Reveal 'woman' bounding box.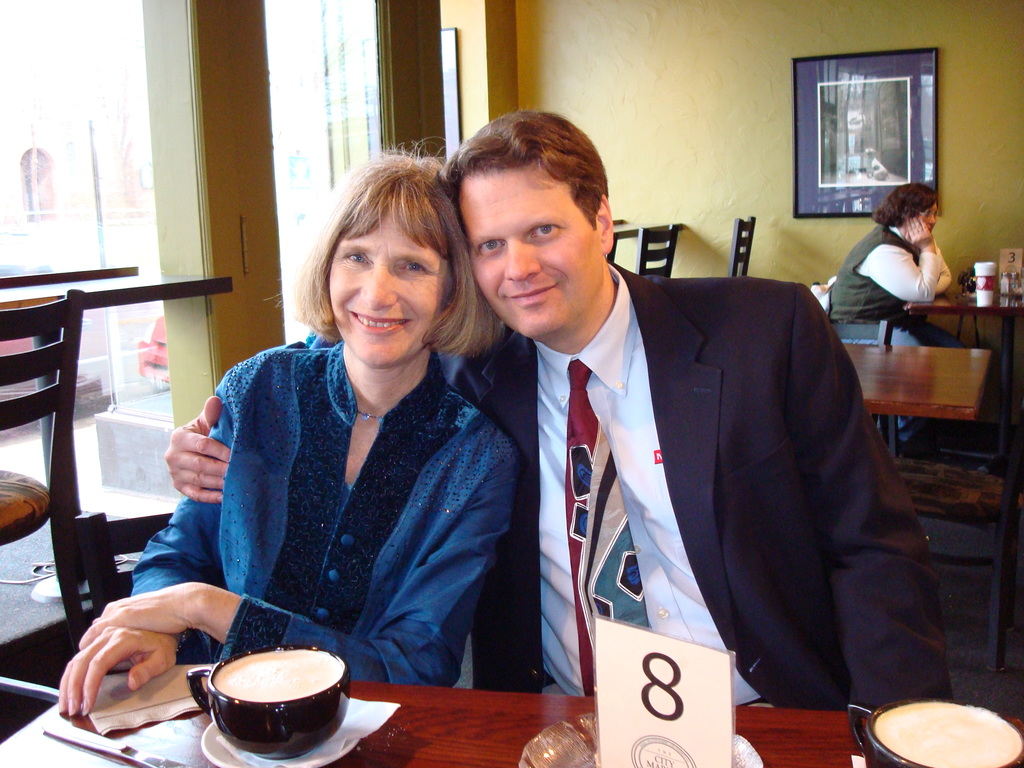
Revealed: <region>173, 157, 524, 720</region>.
